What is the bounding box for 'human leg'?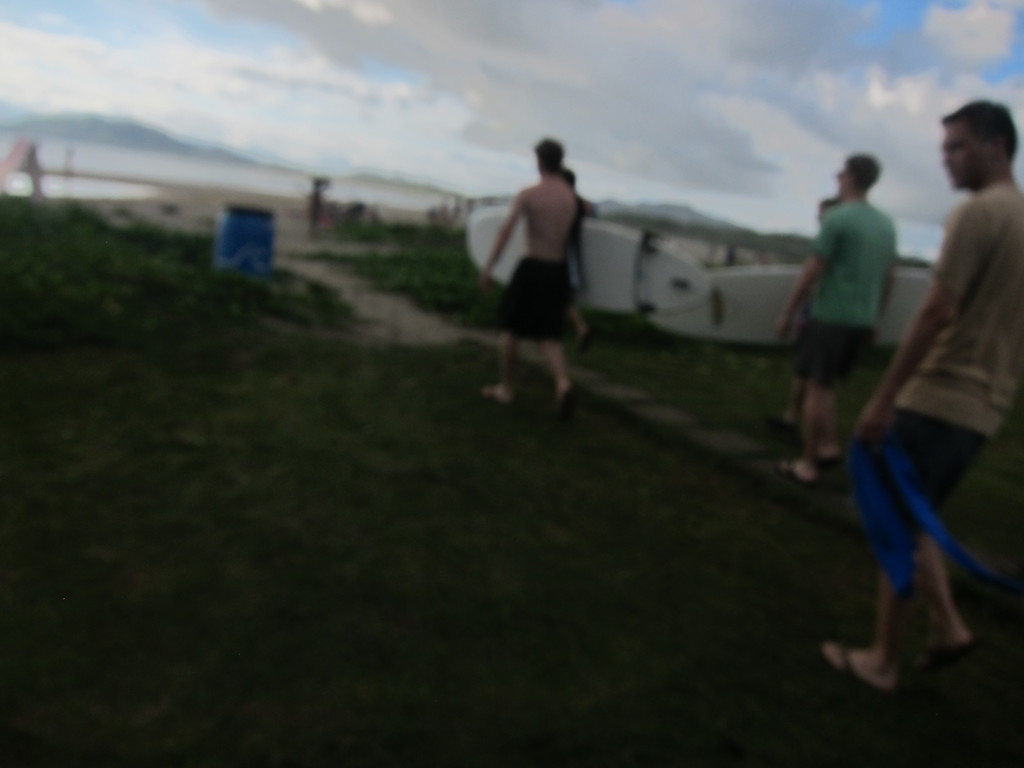
x1=915, y1=524, x2=974, y2=666.
